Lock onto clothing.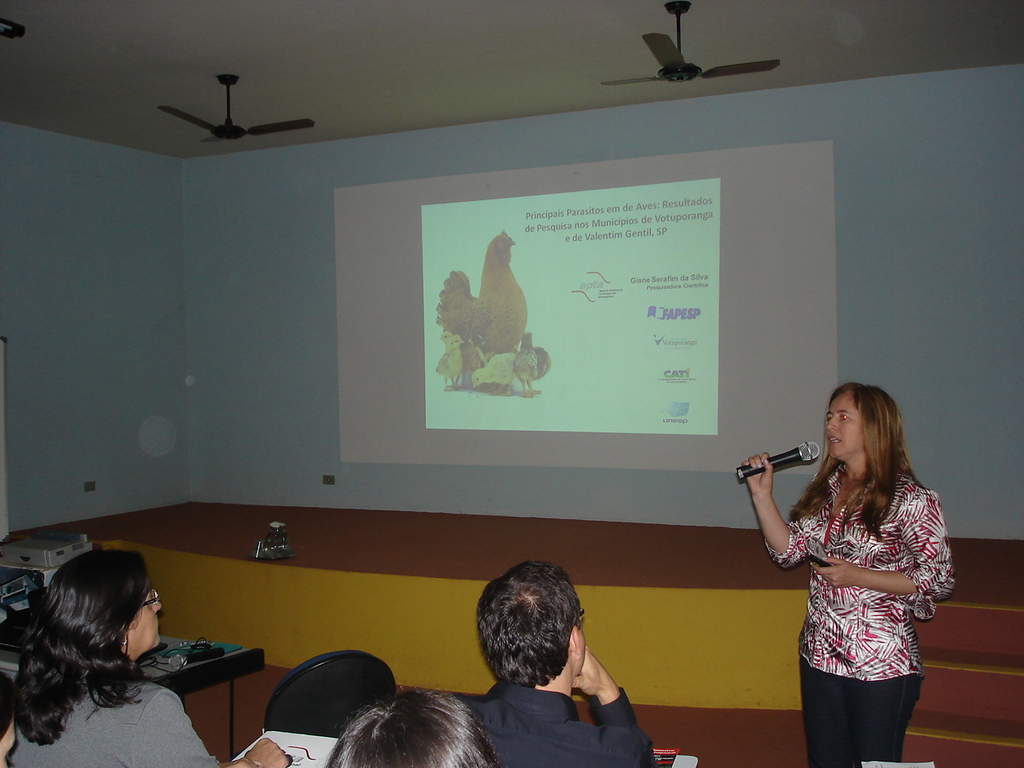
Locked: pyautogui.locateOnScreen(769, 453, 946, 728).
